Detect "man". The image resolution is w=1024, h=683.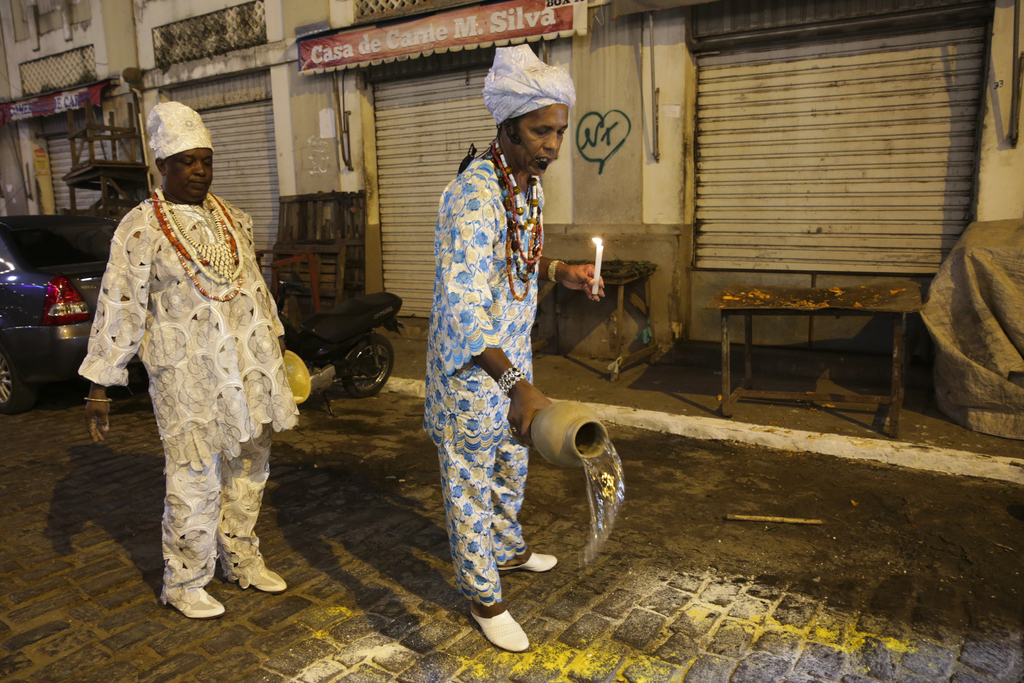
bbox(96, 80, 285, 648).
